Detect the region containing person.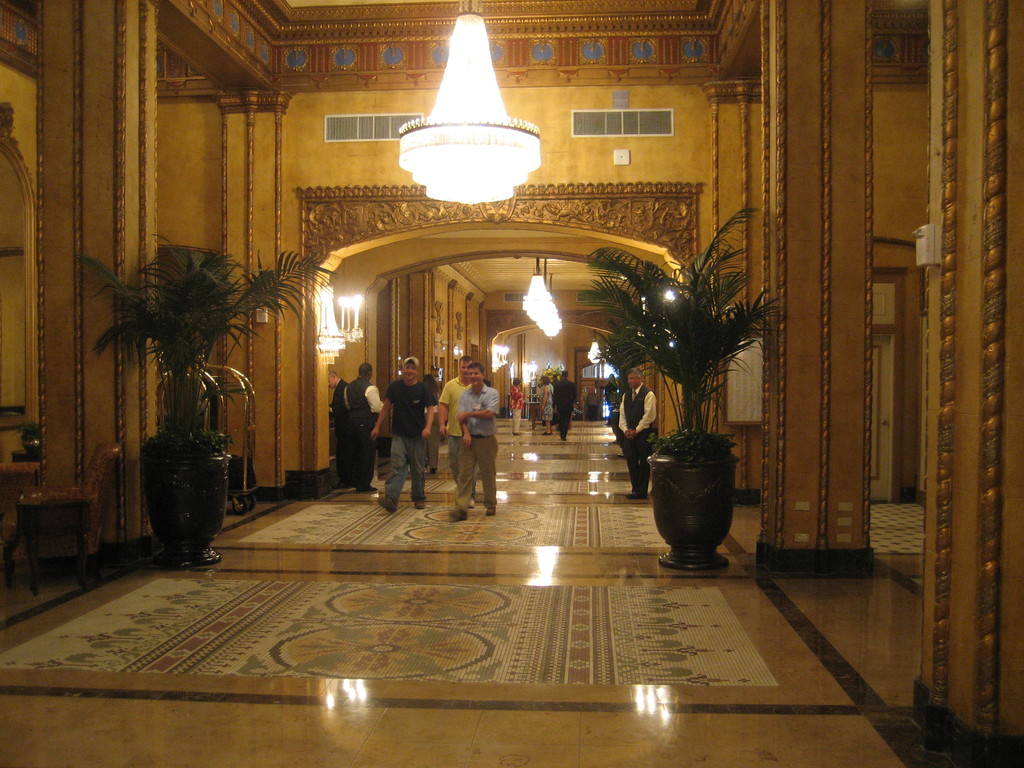
crop(425, 372, 438, 470).
